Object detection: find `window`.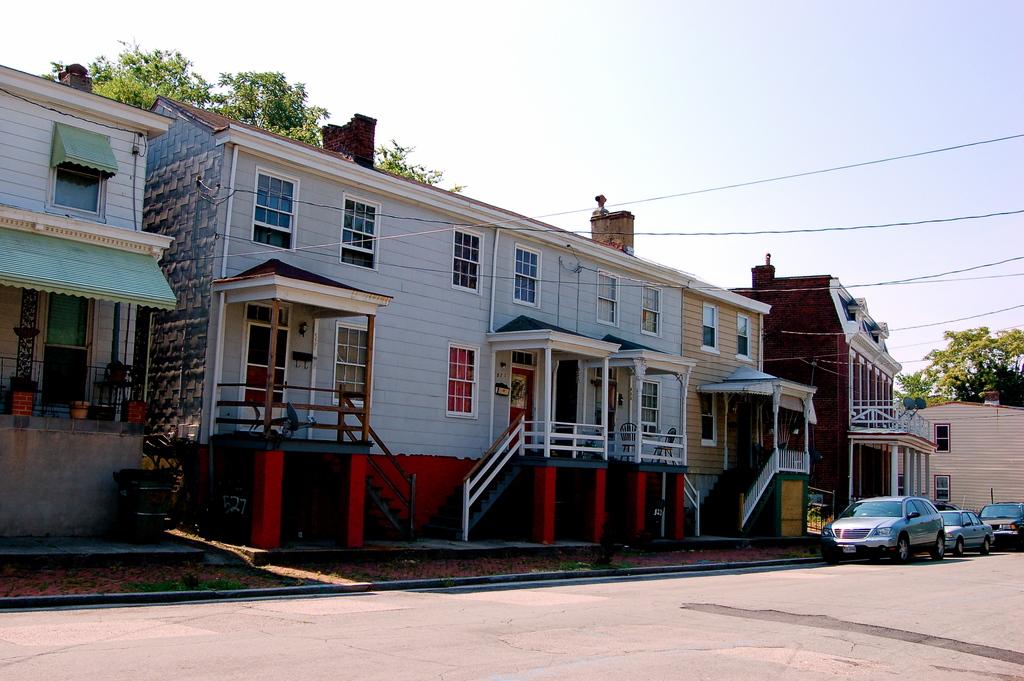
<box>339,192,380,275</box>.
